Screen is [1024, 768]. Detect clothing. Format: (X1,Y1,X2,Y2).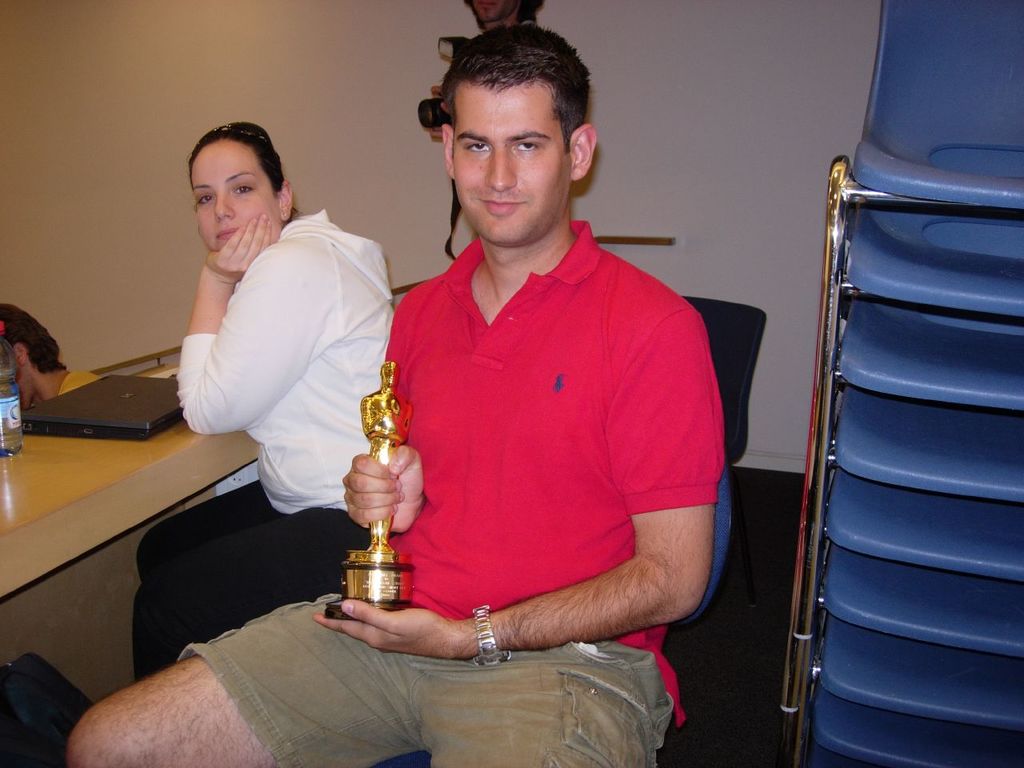
(134,210,394,681).
